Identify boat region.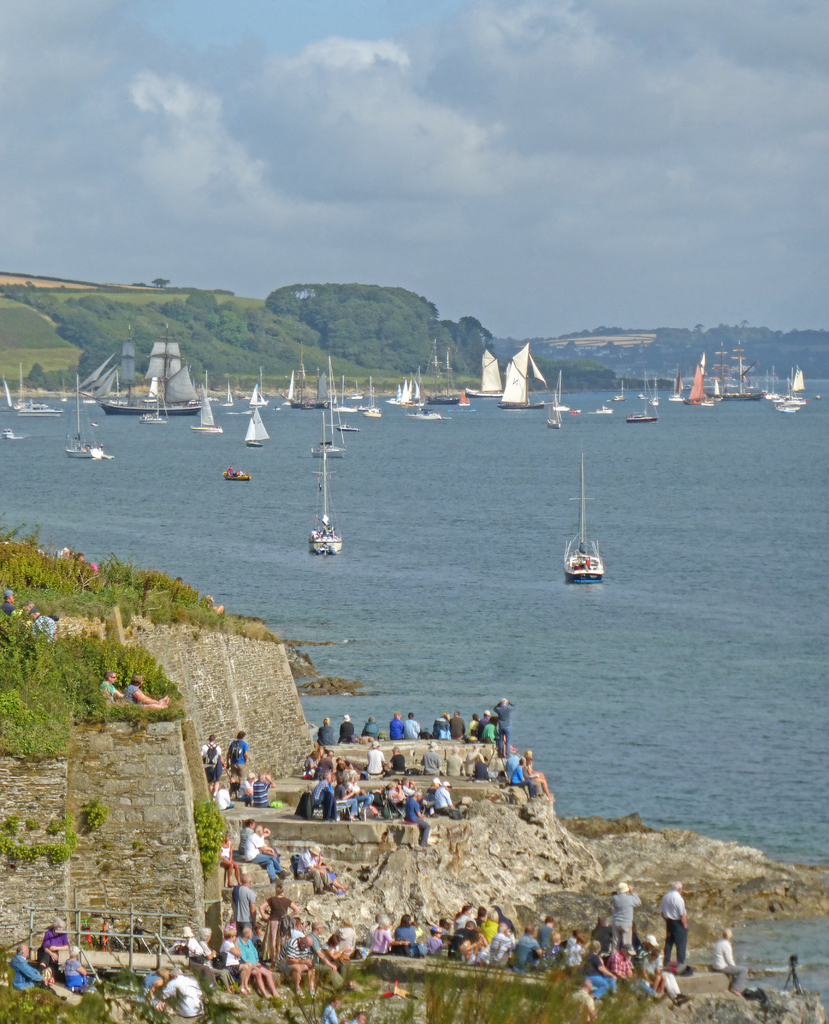
Region: <bbox>248, 408, 267, 447</bbox>.
